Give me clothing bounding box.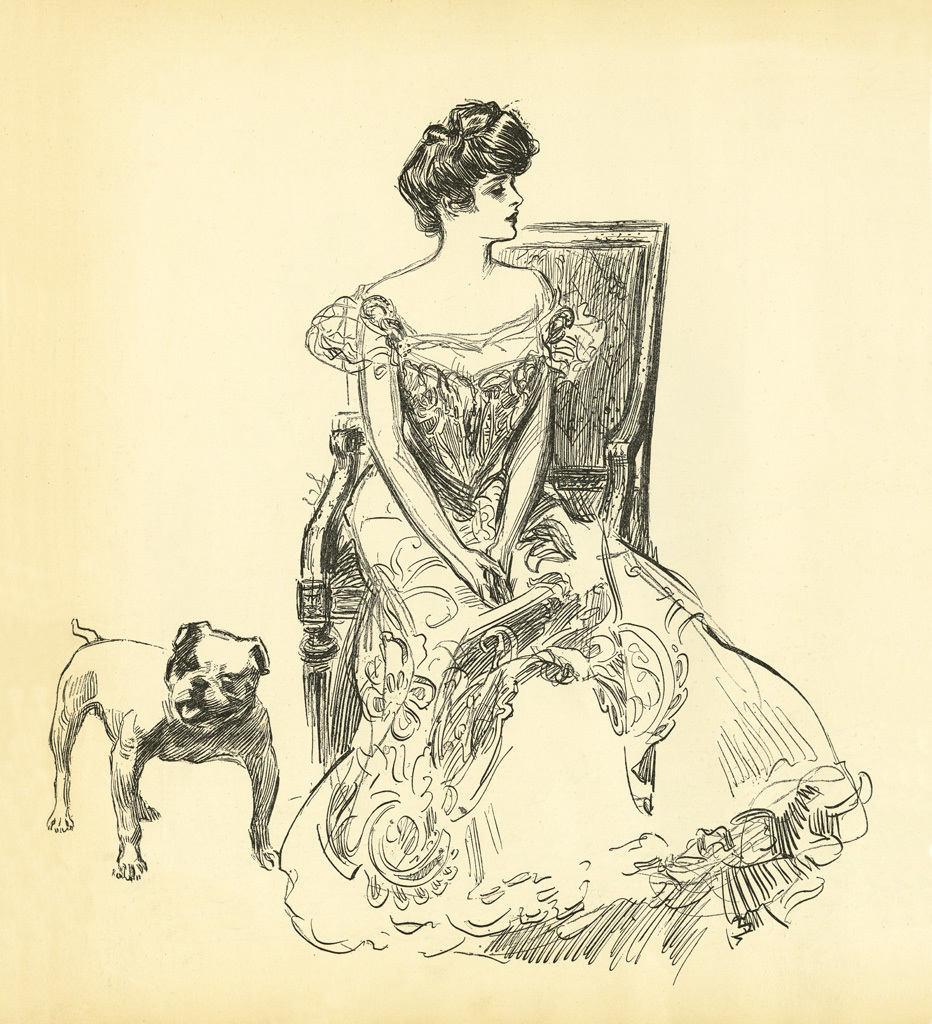
[297, 209, 788, 906].
